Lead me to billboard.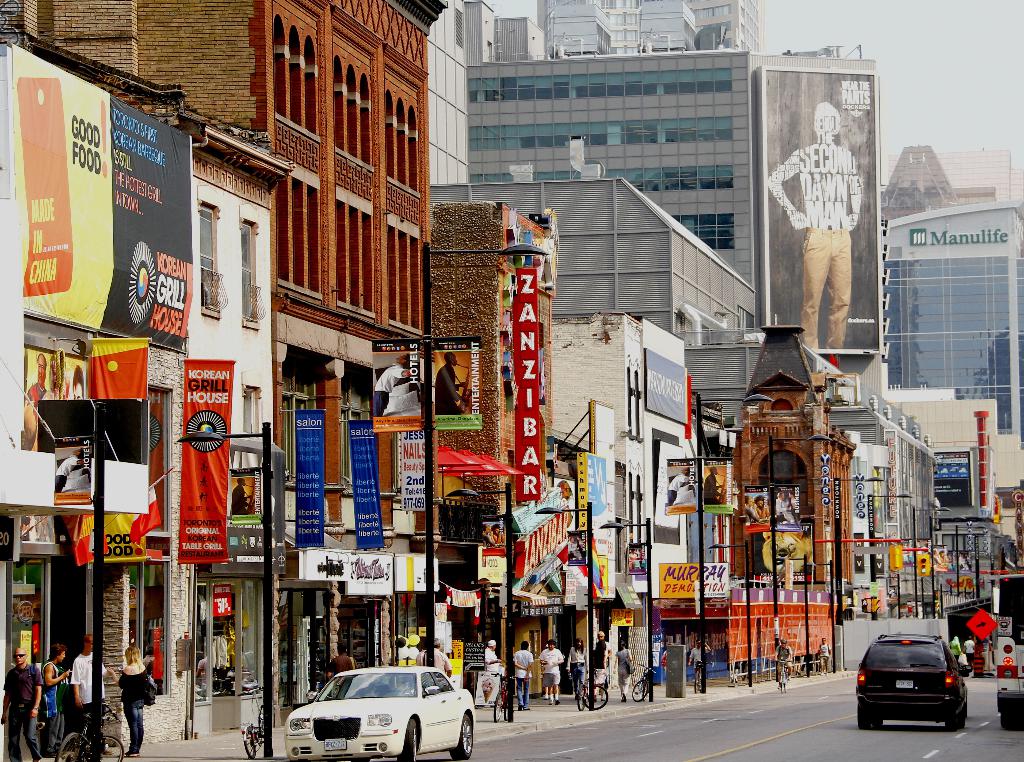
Lead to BBox(659, 560, 726, 600).
